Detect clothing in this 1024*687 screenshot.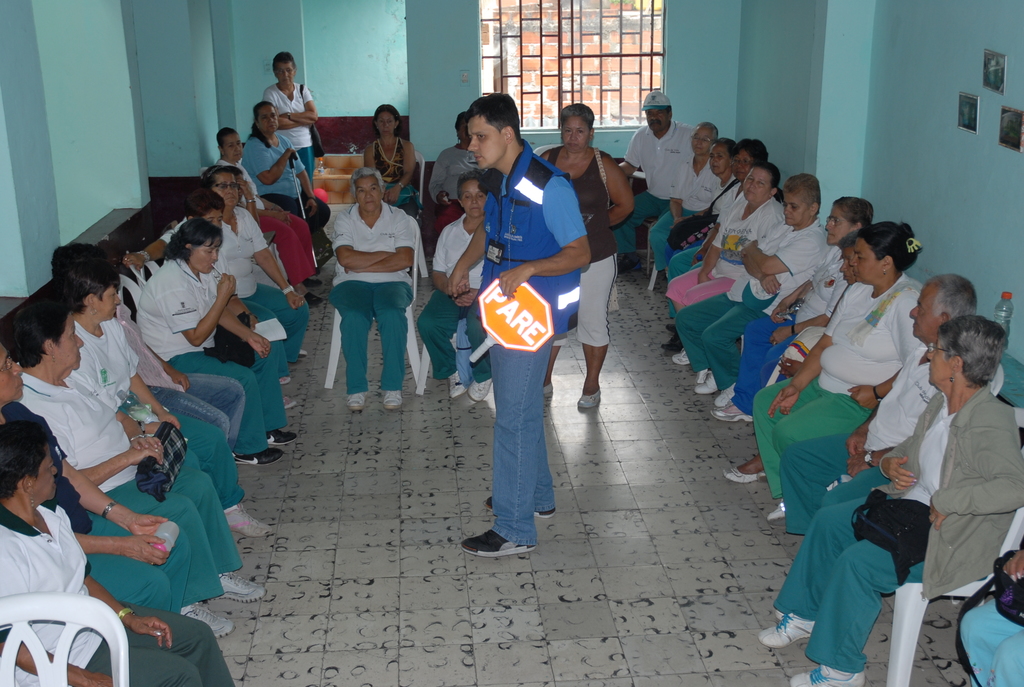
Detection: 433,140,484,209.
